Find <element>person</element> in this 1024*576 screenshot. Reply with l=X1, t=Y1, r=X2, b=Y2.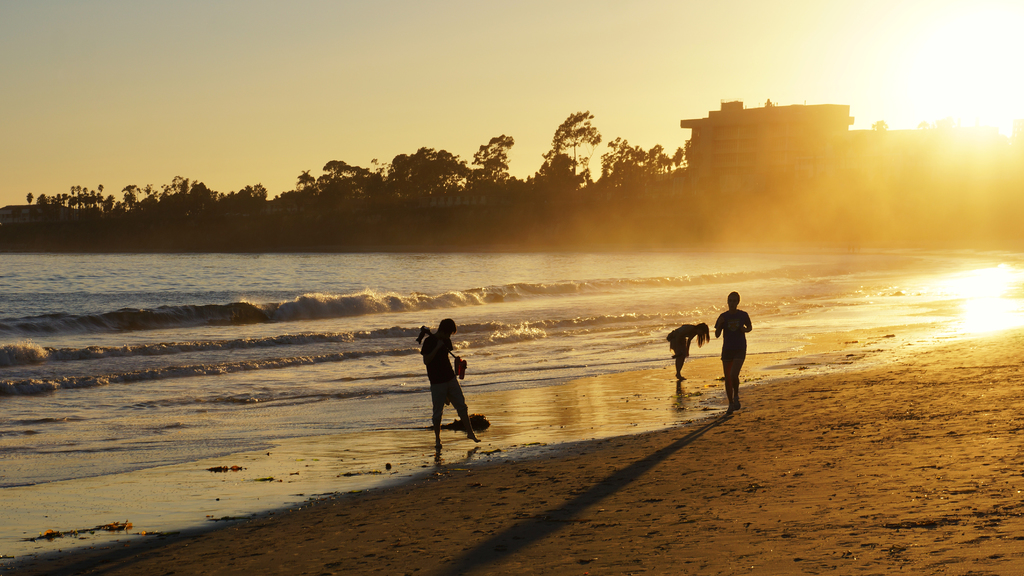
l=714, t=291, r=750, b=417.
